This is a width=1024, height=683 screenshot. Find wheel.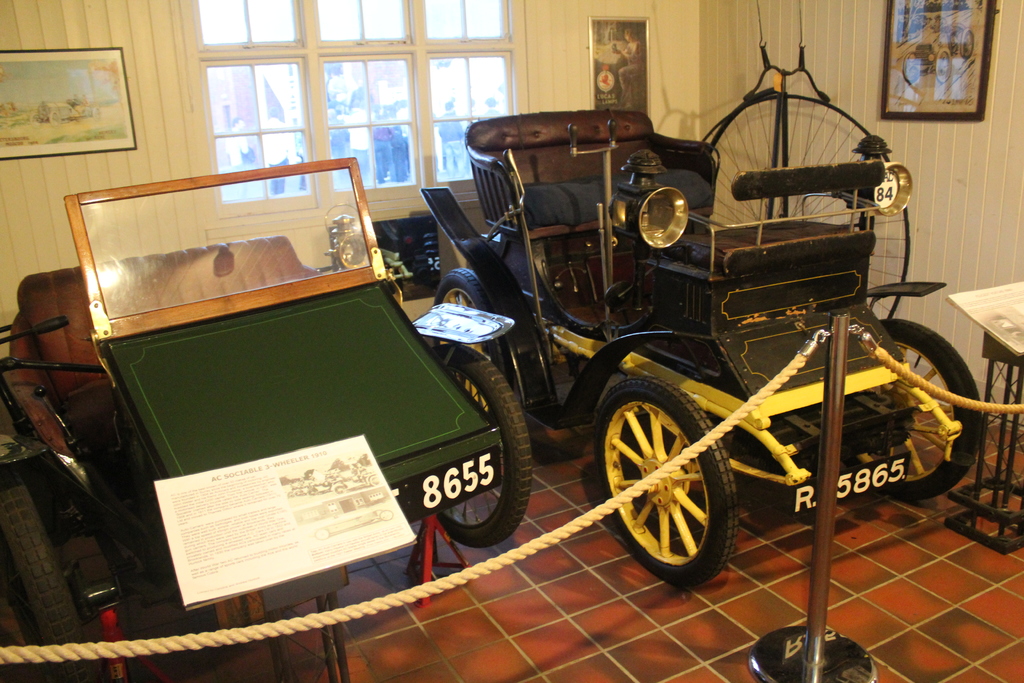
Bounding box: (x1=904, y1=54, x2=918, y2=81).
